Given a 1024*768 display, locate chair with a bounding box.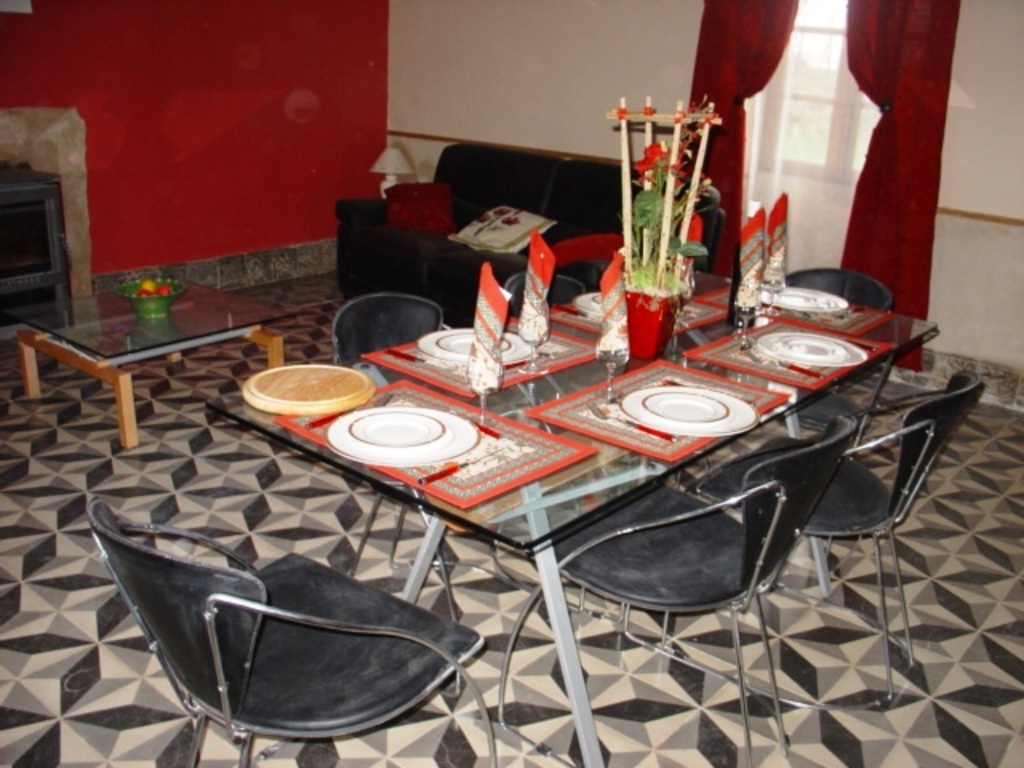
Located: <box>330,291,520,629</box>.
